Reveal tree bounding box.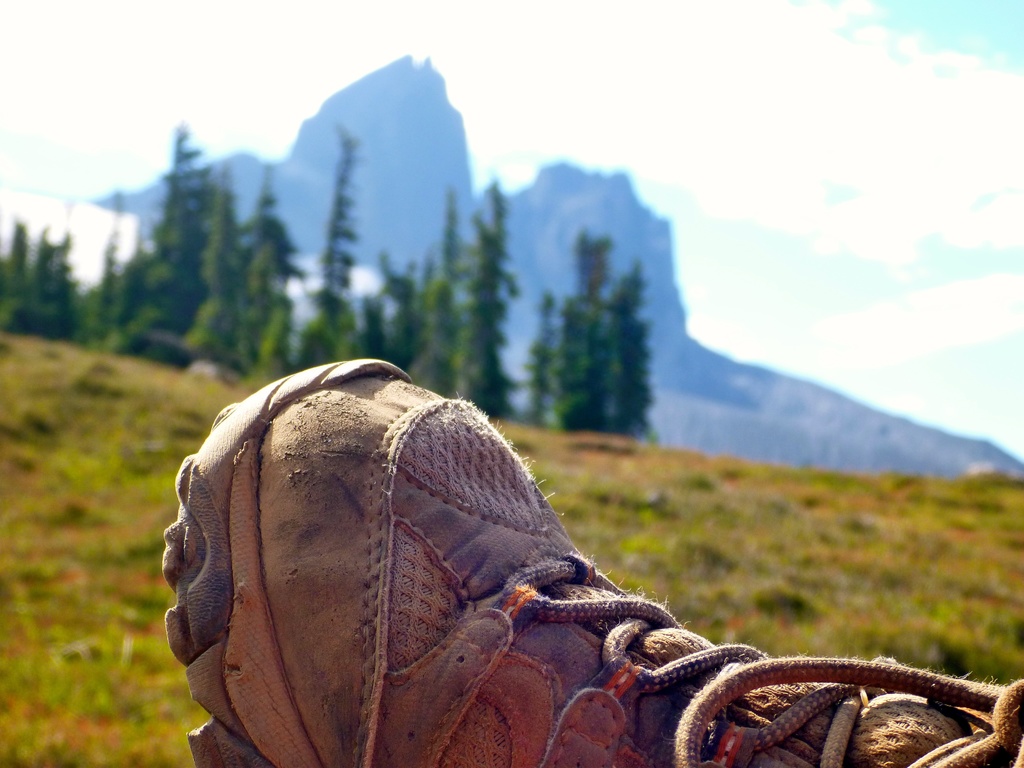
Revealed: Rect(596, 253, 654, 449).
